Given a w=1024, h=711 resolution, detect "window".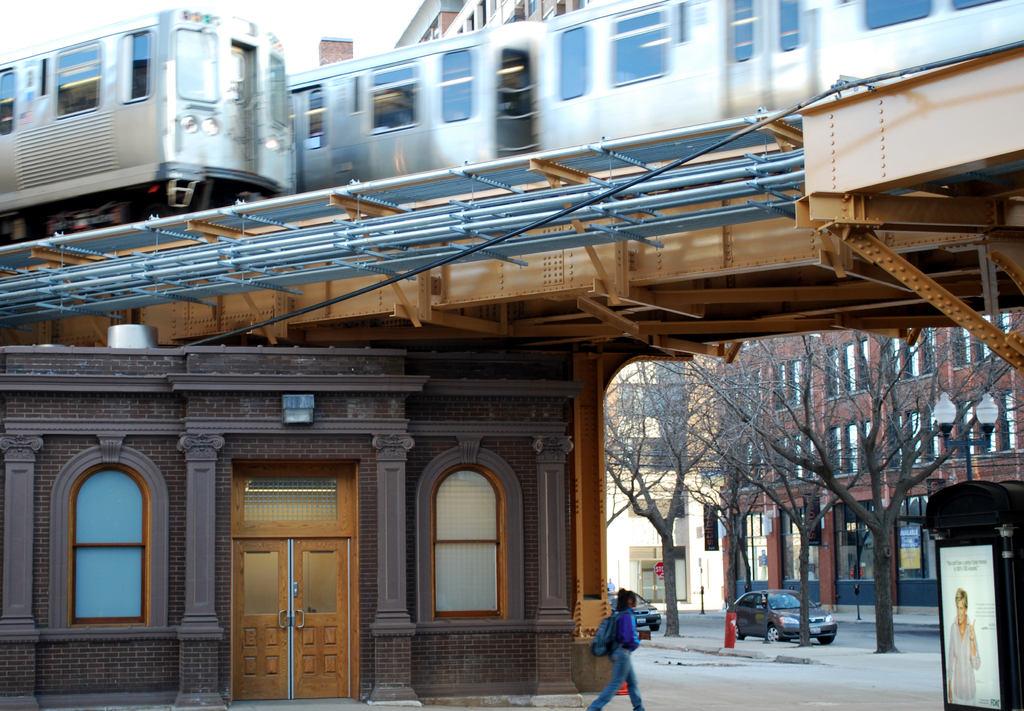
[427,466,504,633].
